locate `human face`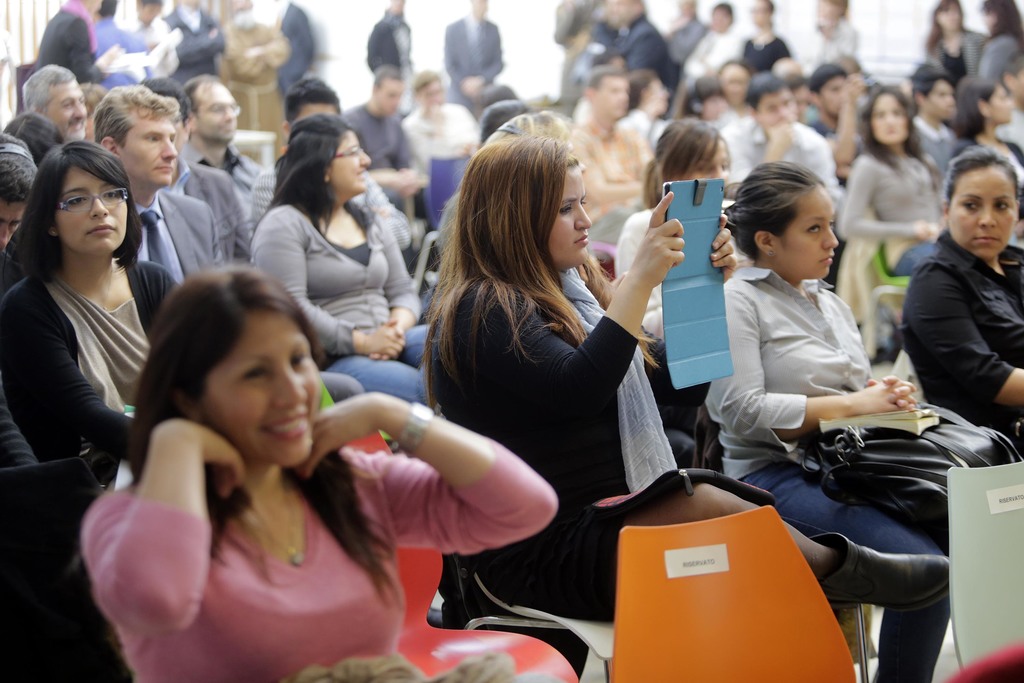
bbox=[209, 306, 320, 459]
